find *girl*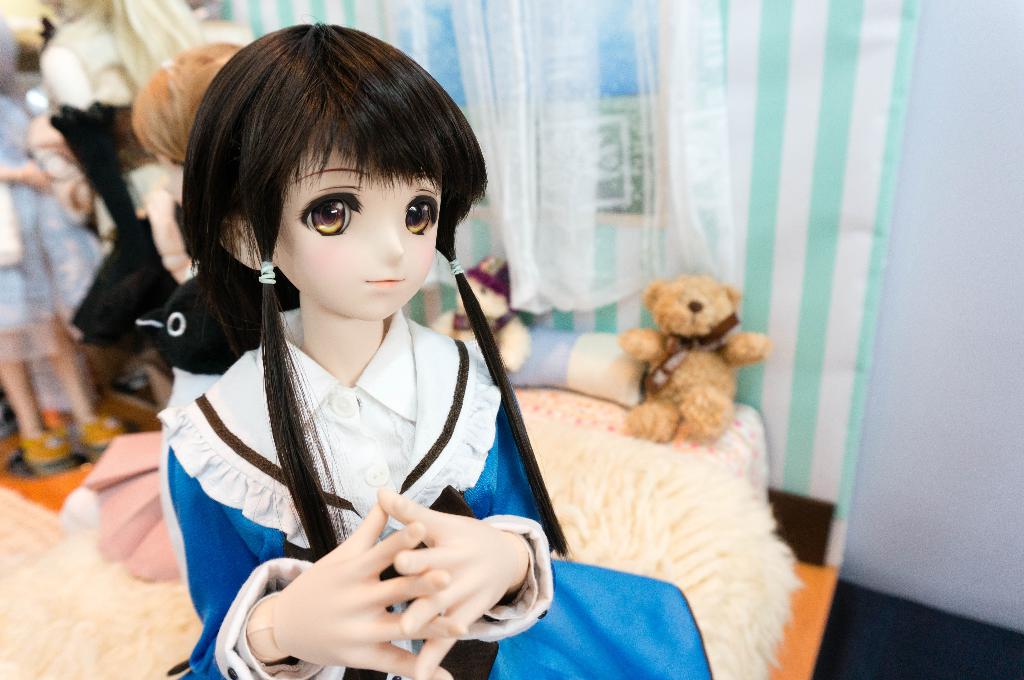
pyautogui.locateOnScreen(70, 0, 200, 352)
